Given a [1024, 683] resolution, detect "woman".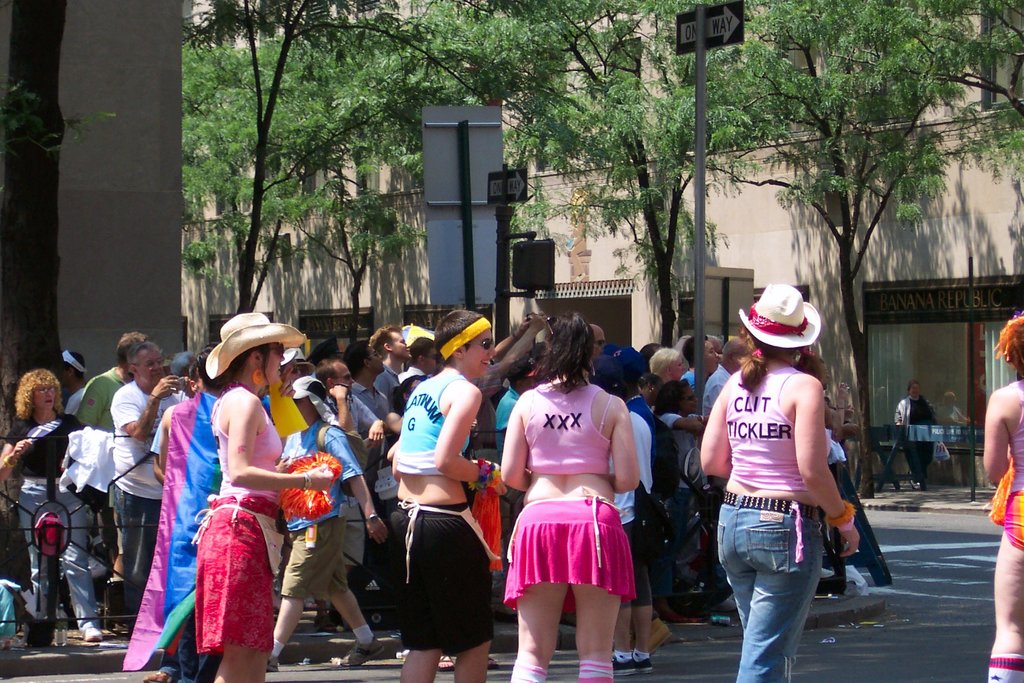
[left=984, top=311, right=1023, bottom=682].
